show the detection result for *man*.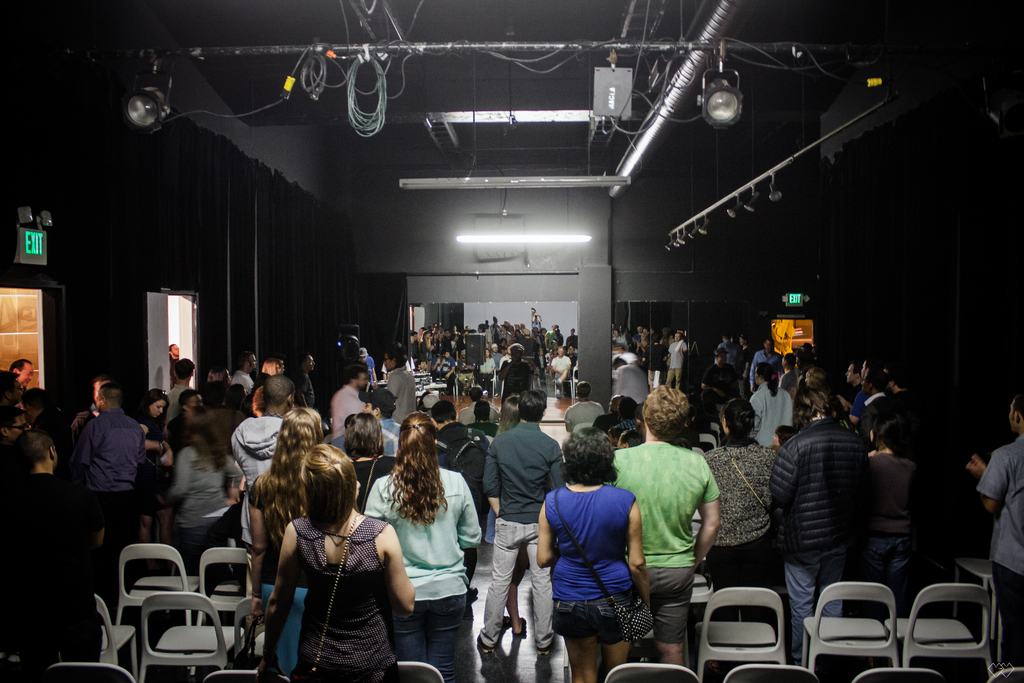
{"left": 496, "top": 322, "right": 508, "bottom": 352}.
